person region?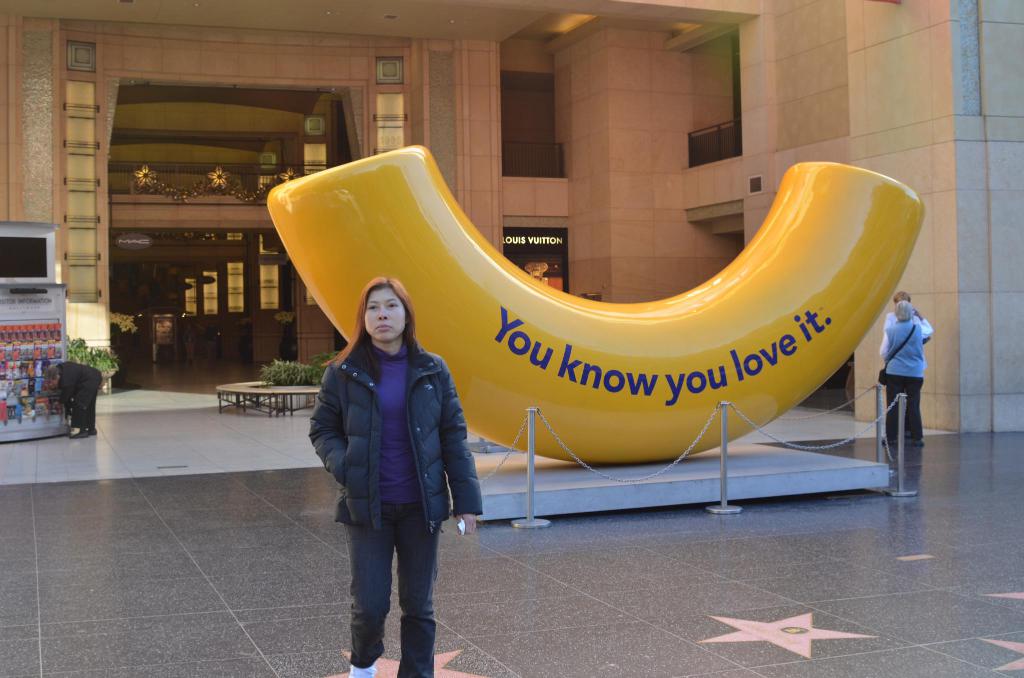
bbox=(884, 291, 932, 341)
